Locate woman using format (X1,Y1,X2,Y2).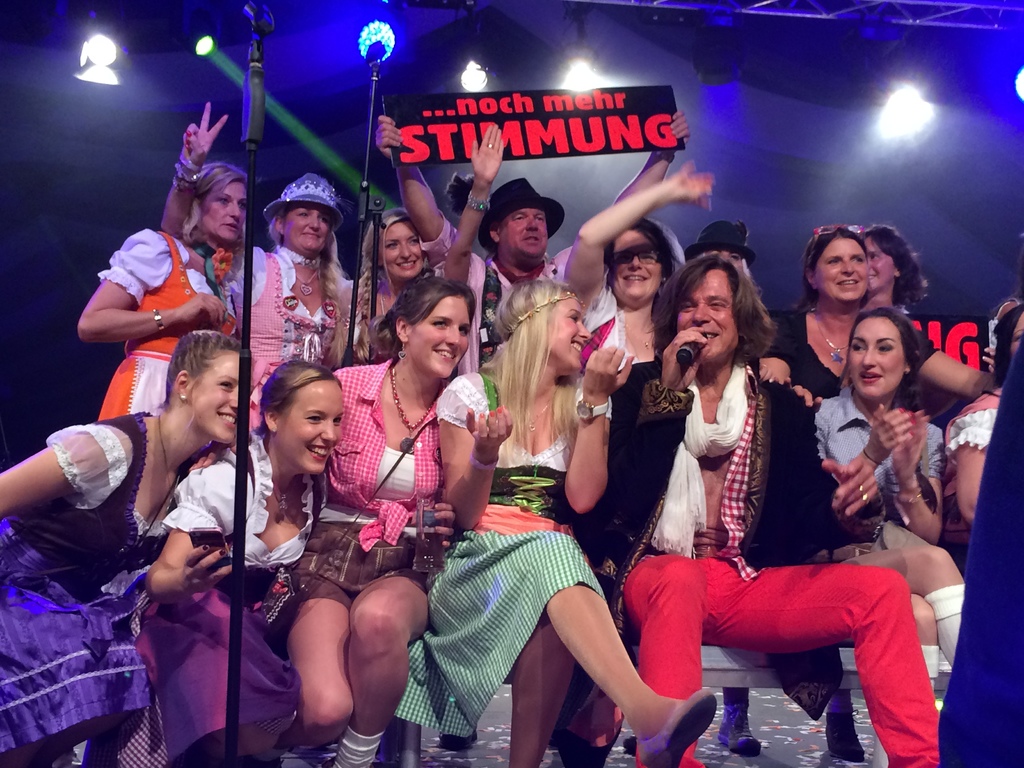
(572,145,707,450).
